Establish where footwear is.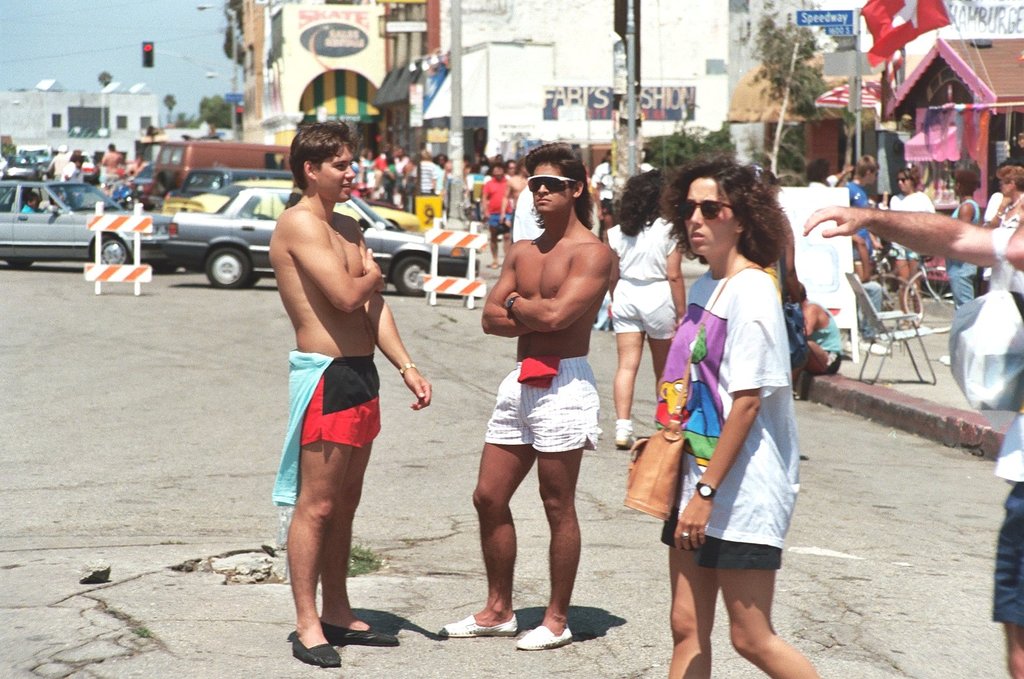
Established at (x1=320, y1=617, x2=398, y2=645).
